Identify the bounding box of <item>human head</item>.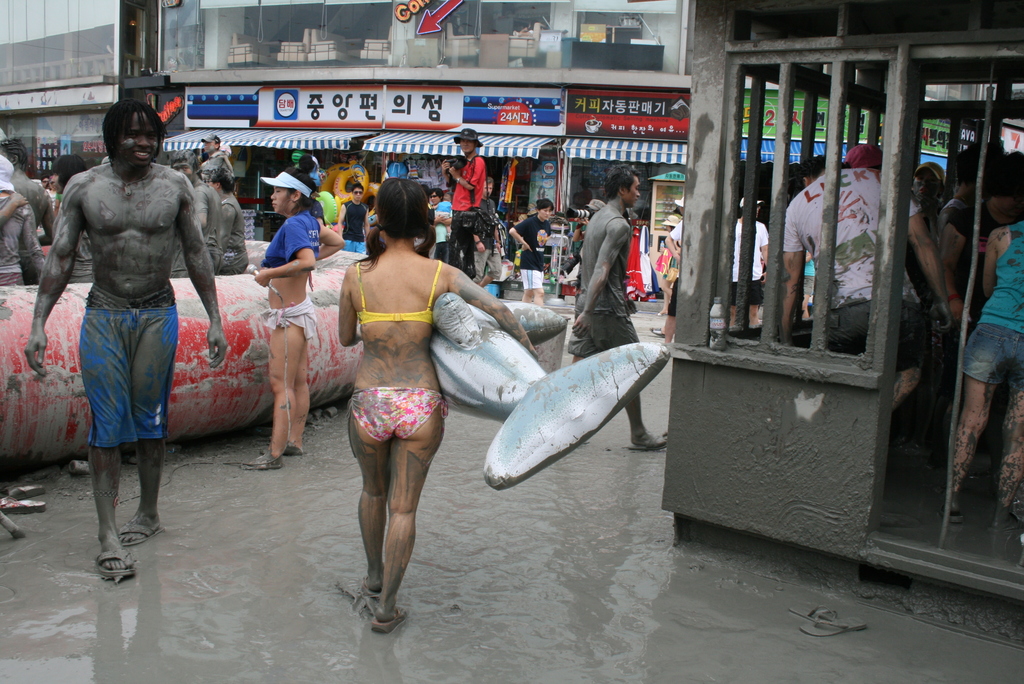
361,170,432,248.
